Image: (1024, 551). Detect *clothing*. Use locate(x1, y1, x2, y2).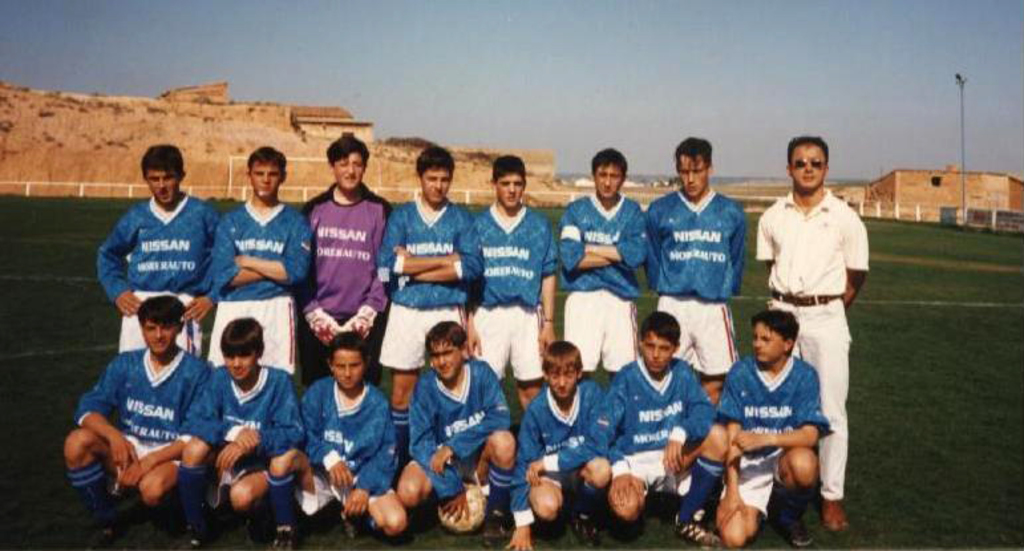
locate(404, 356, 523, 501).
